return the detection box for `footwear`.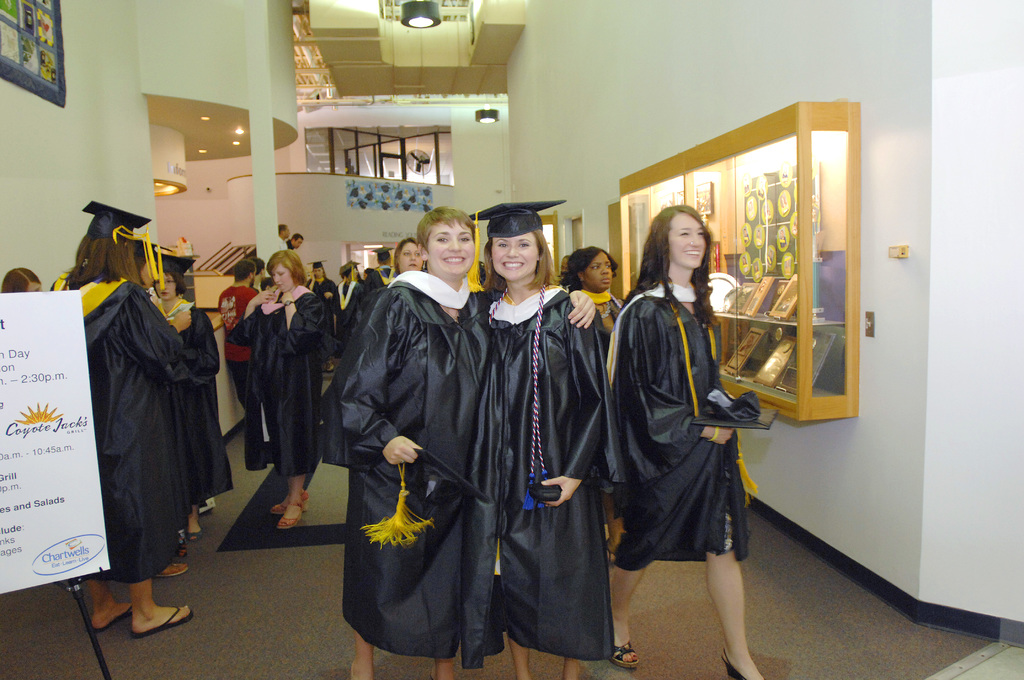
bbox(176, 540, 184, 565).
